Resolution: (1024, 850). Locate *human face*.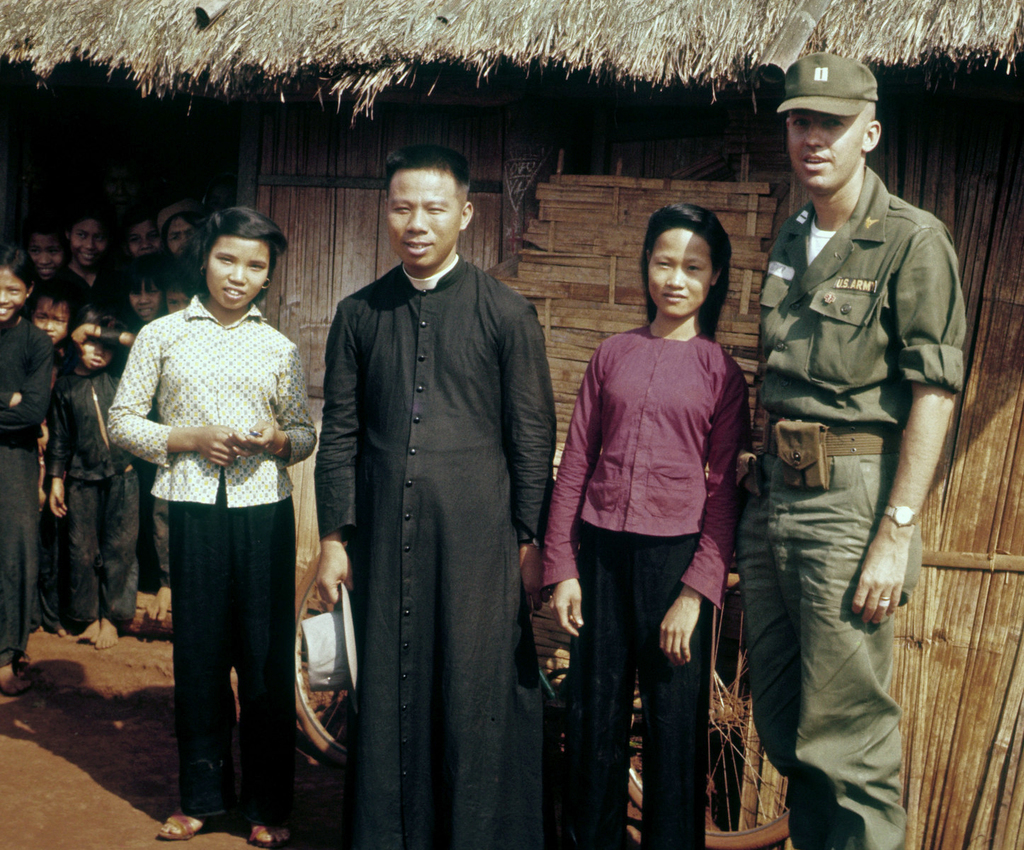
bbox=(791, 108, 863, 191).
